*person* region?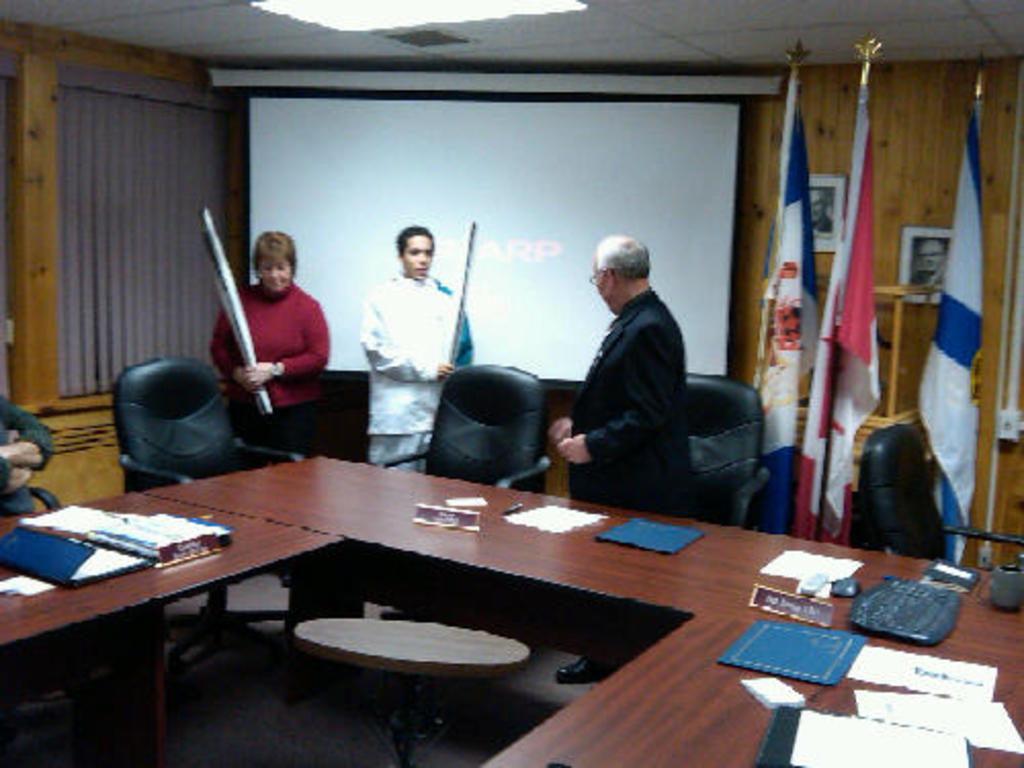
(x1=352, y1=227, x2=479, y2=477)
